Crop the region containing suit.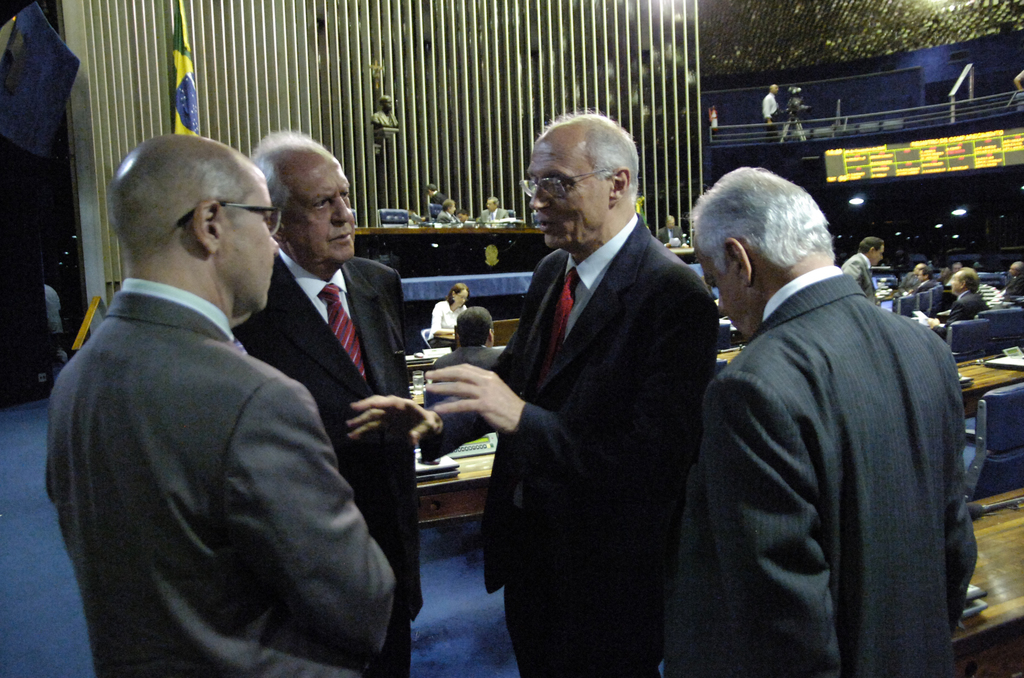
Crop region: (x1=420, y1=207, x2=716, y2=677).
